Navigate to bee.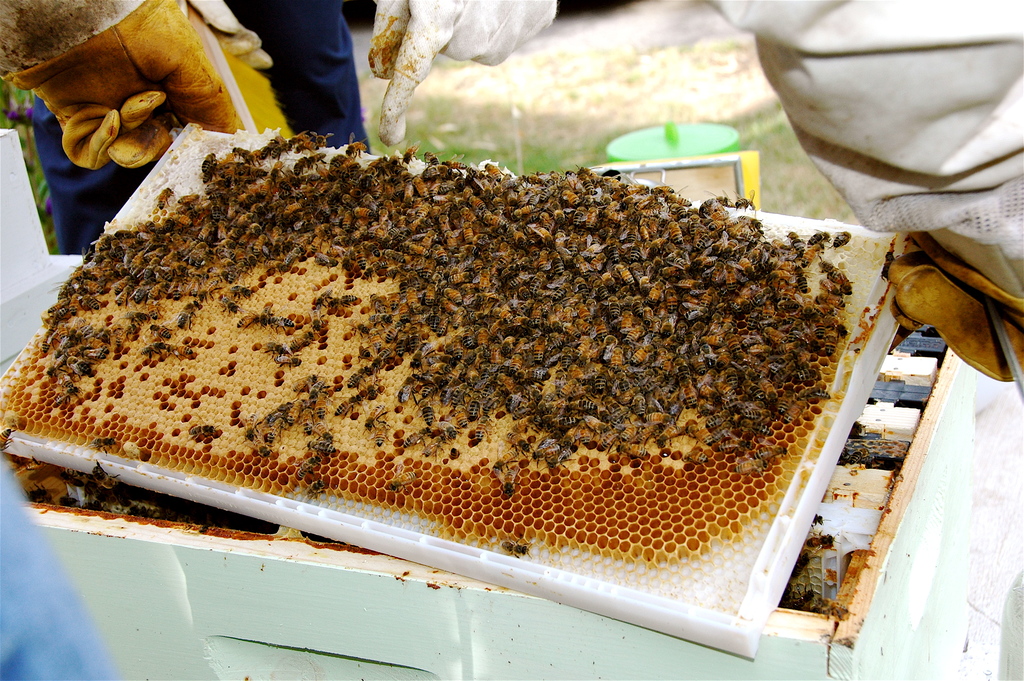
Navigation target: left=54, top=297, right=89, bottom=318.
